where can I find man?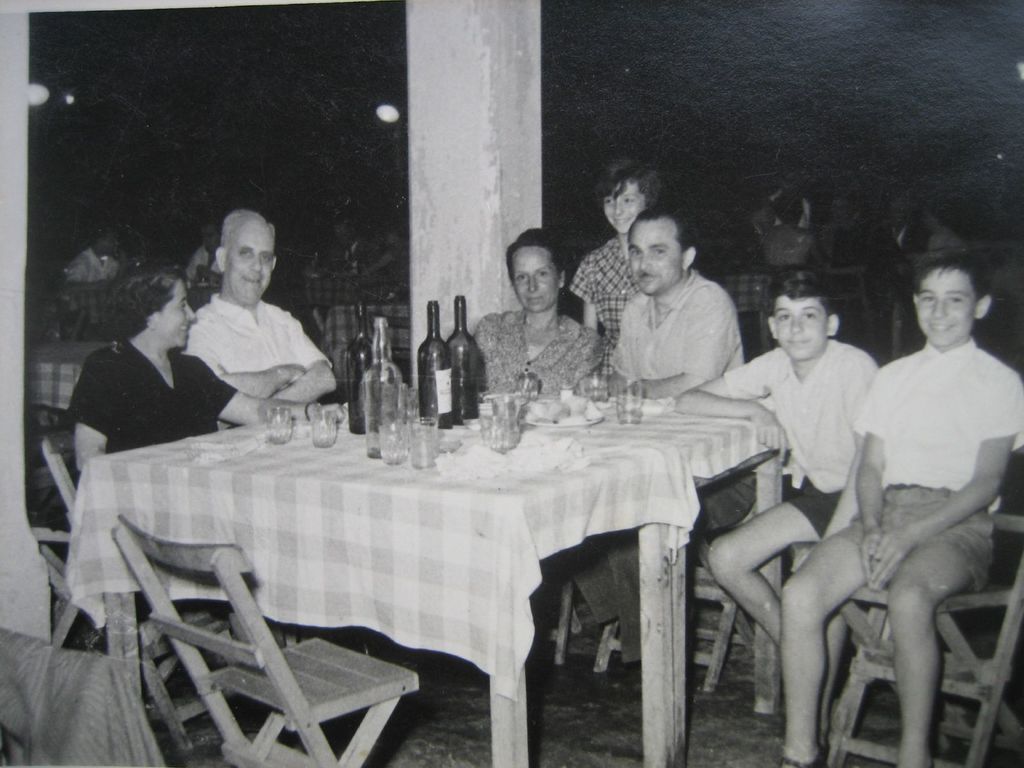
You can find it at [left=174, top=207, right=349, bottom=408].
